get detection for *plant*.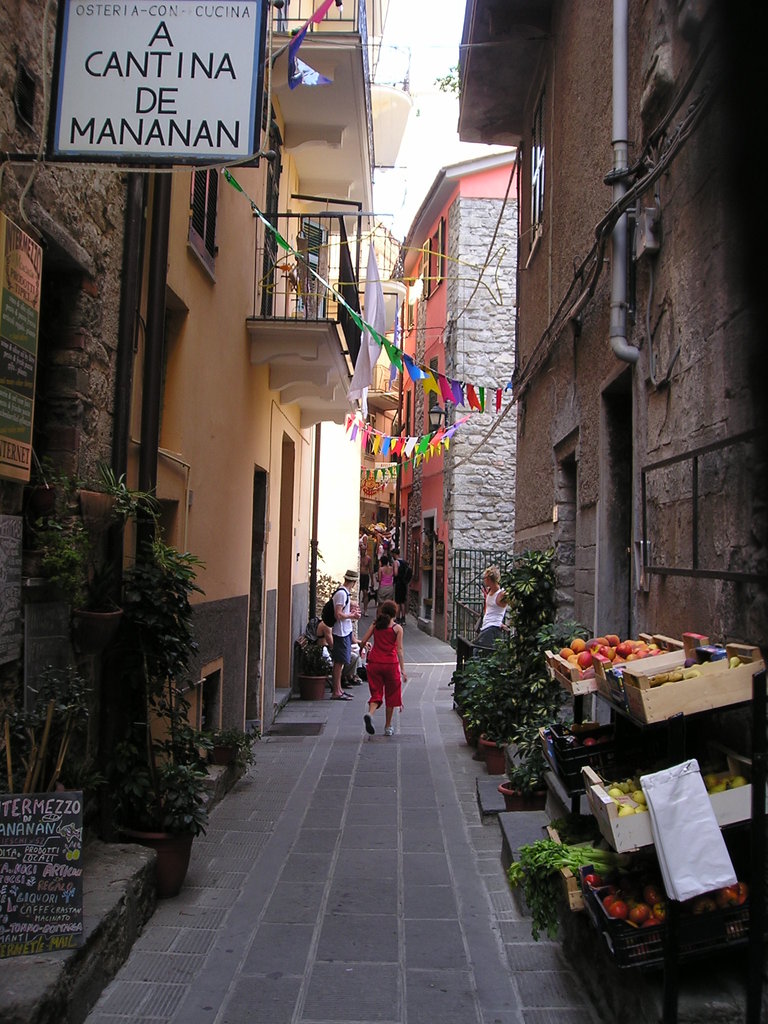
Detection: box=[298, 631, 339, 678].
